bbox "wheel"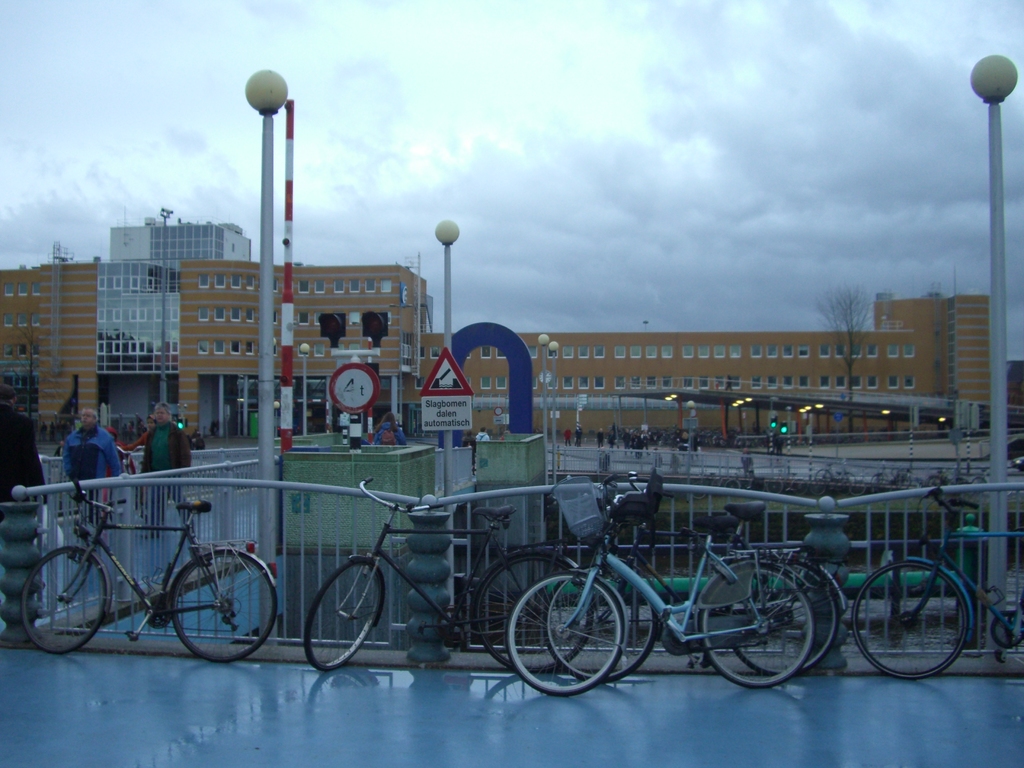
{"x1": 816, "y1": 468, "x2": 832, "y2": 480}
